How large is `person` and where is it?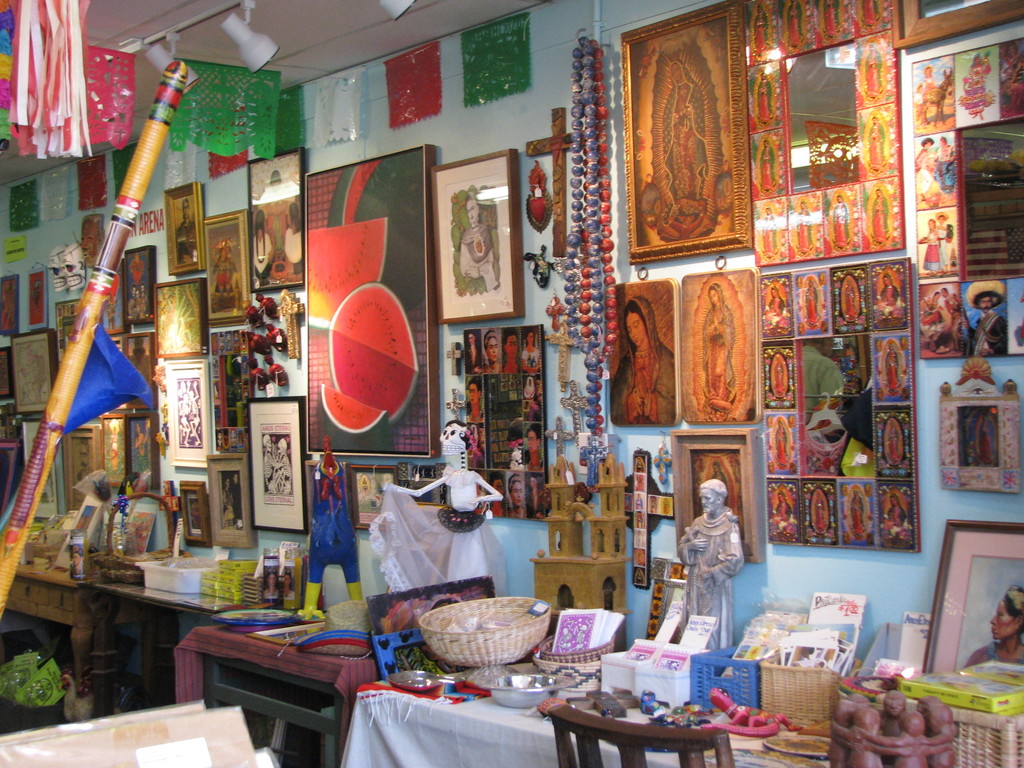
Bounding box: 685/465/752/636.
